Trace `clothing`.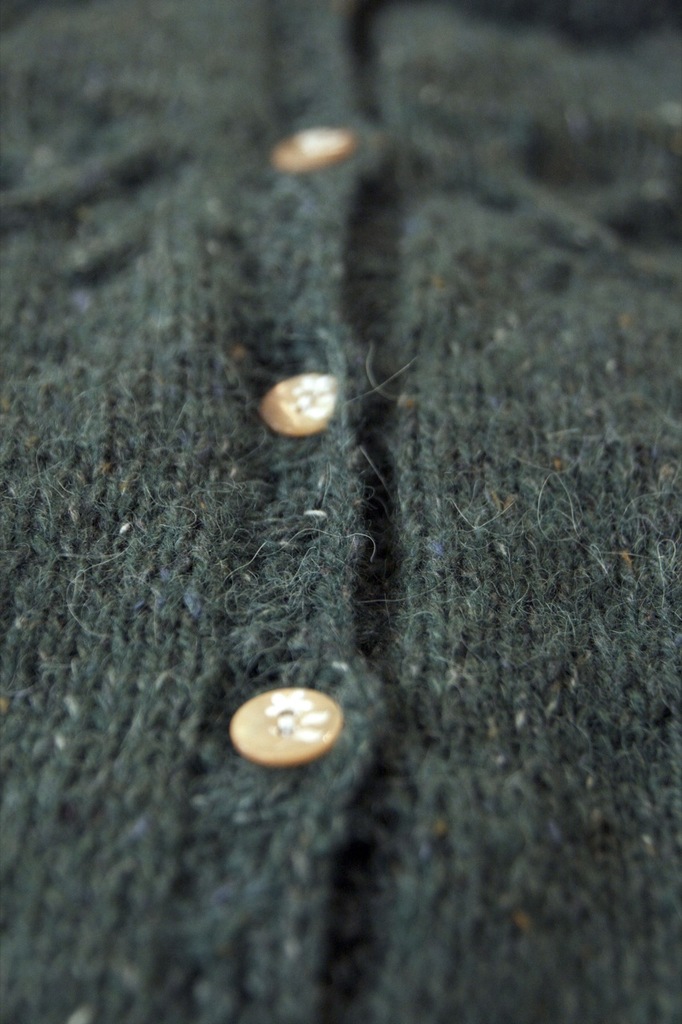
Traced to l=39, t=26, r=632, b=1023.
